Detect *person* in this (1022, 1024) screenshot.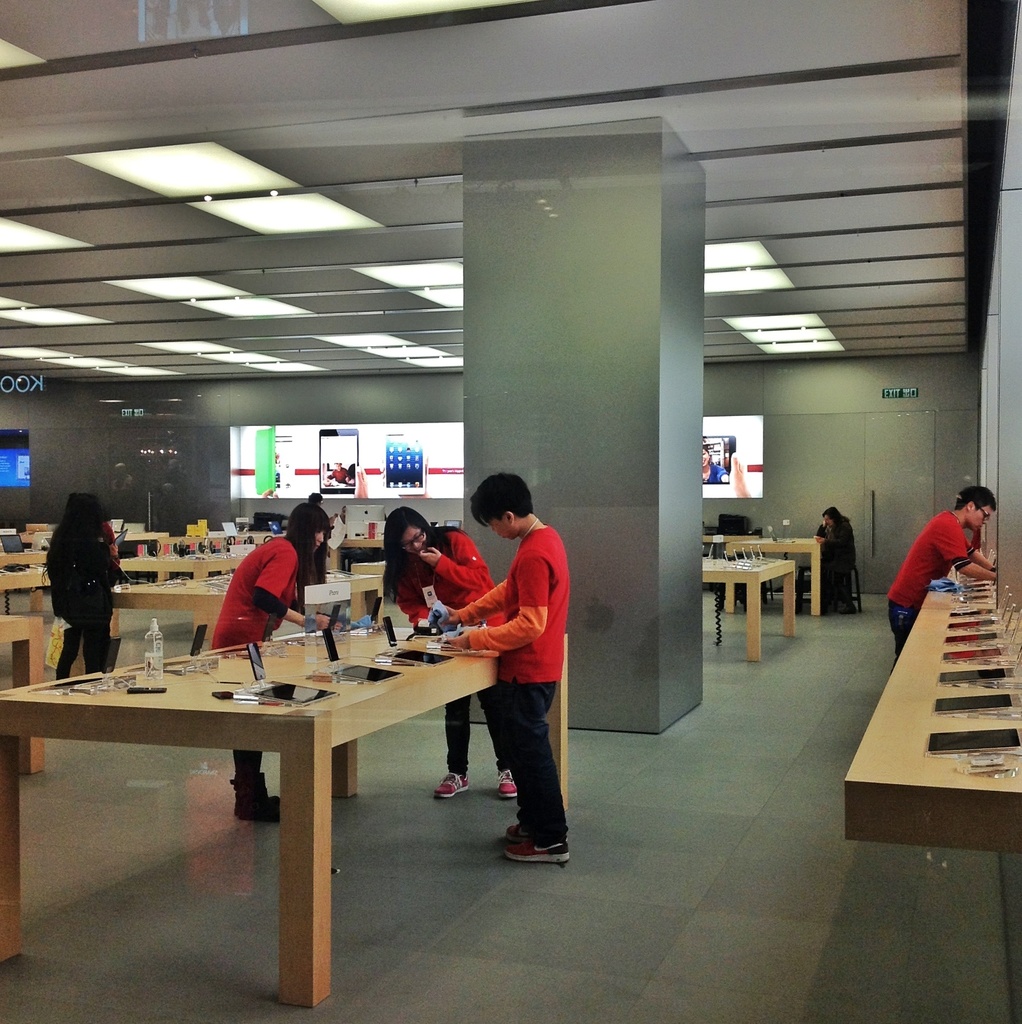
Detection: box(211, 500, 338, 827).
